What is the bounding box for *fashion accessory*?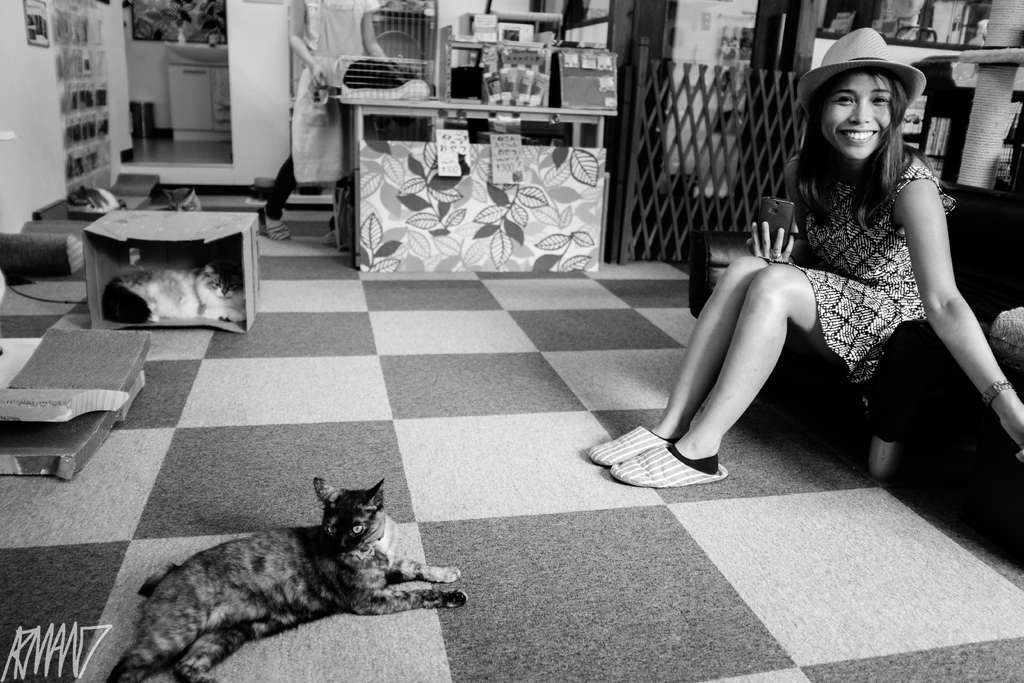
BBox(982, 378, 1013, 407).
